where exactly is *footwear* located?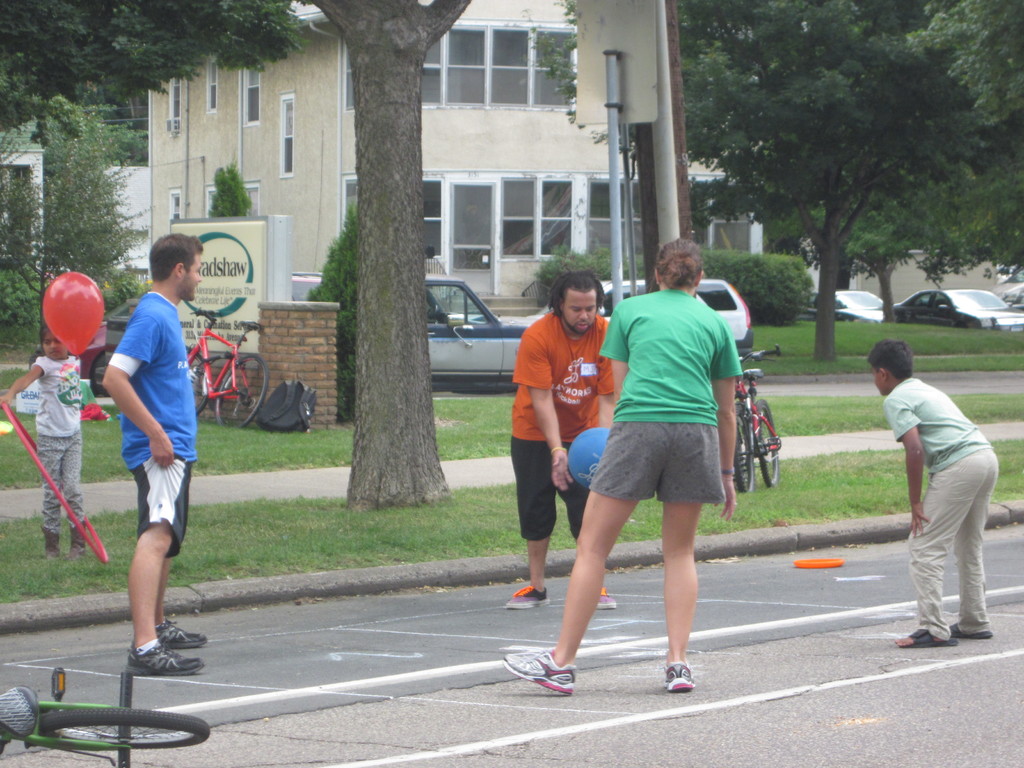
Its bounding box is (left=100, top=632, right=187, bottom=710).
